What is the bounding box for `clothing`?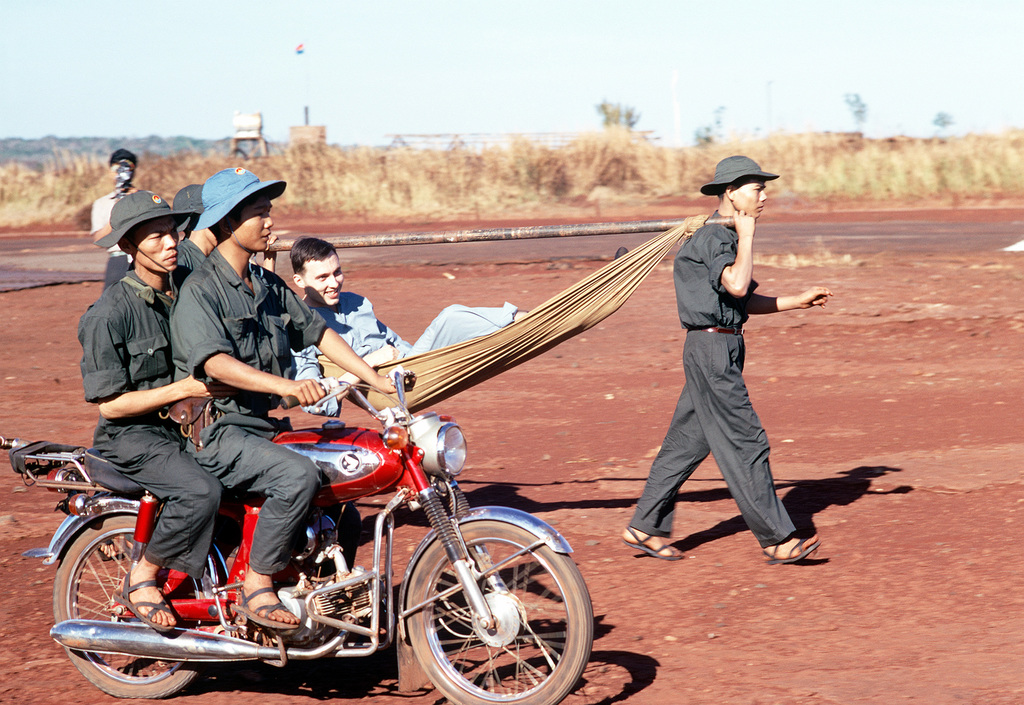
region(300, 278, 402, 417).
